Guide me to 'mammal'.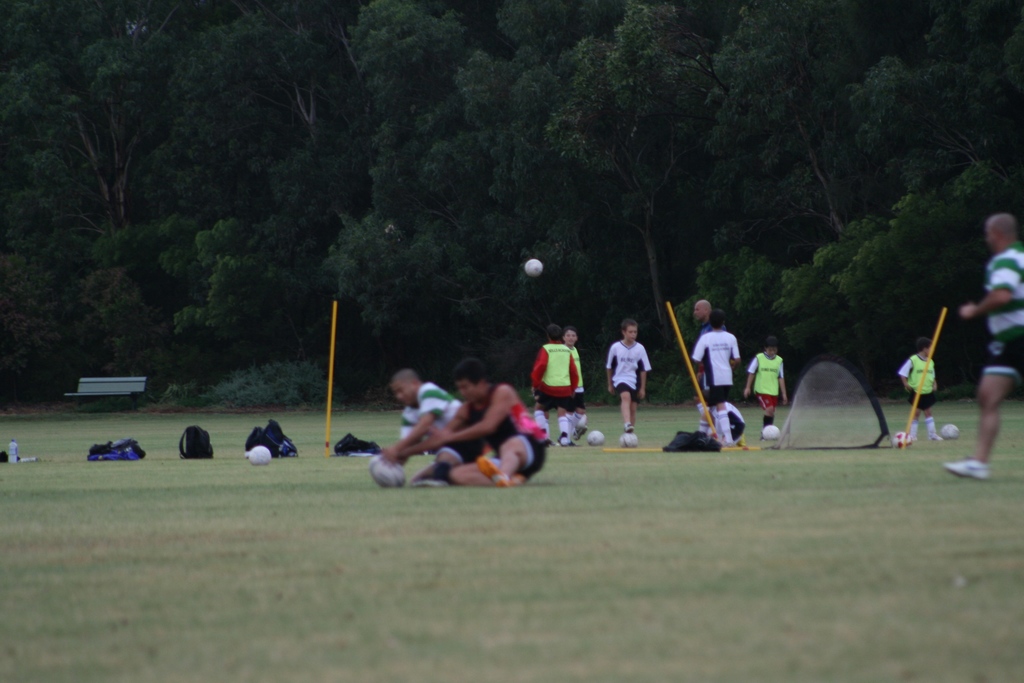
Guidance: {"x1": 563, "y1": 325, "x2": 587, "y2": 438}.
